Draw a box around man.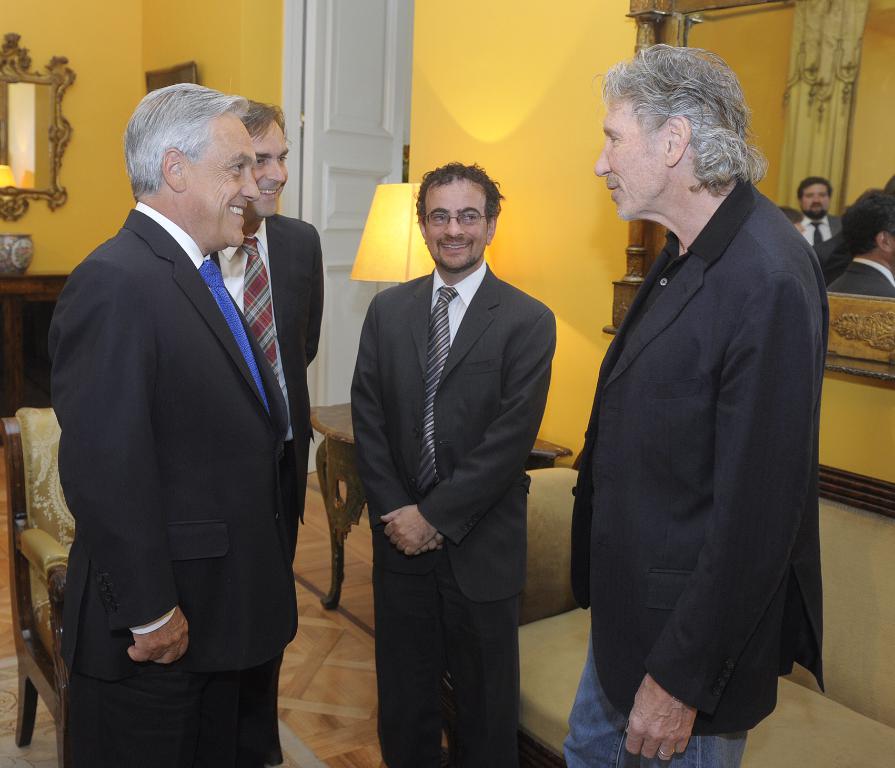
[left=825, top=187, right=894, bottom=295].
